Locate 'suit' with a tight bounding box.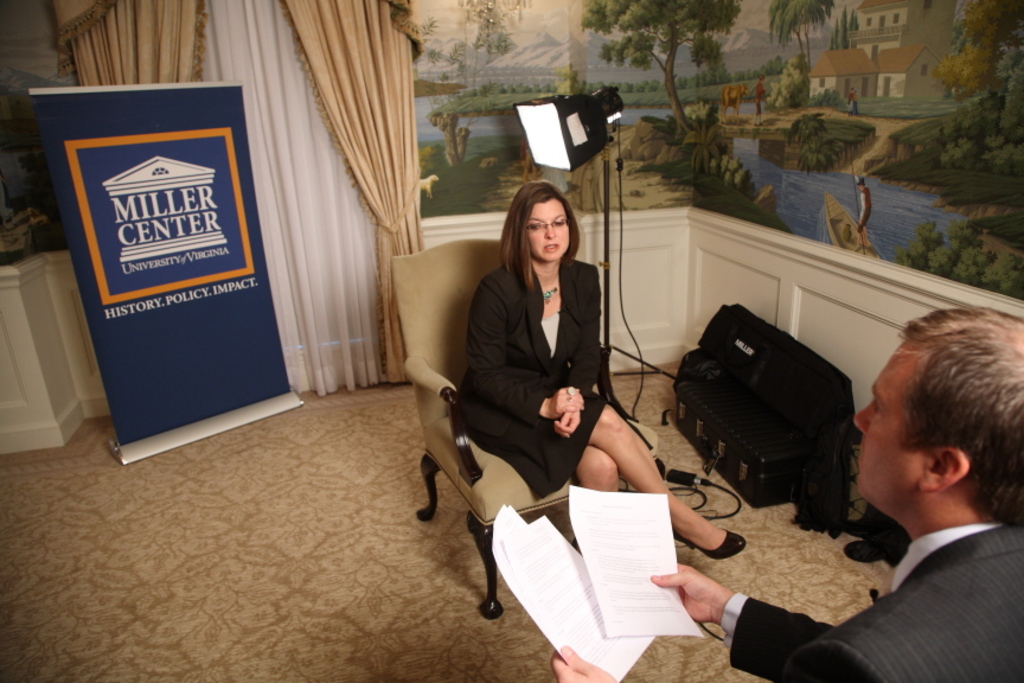
<box>455,245,607,442</box>.
